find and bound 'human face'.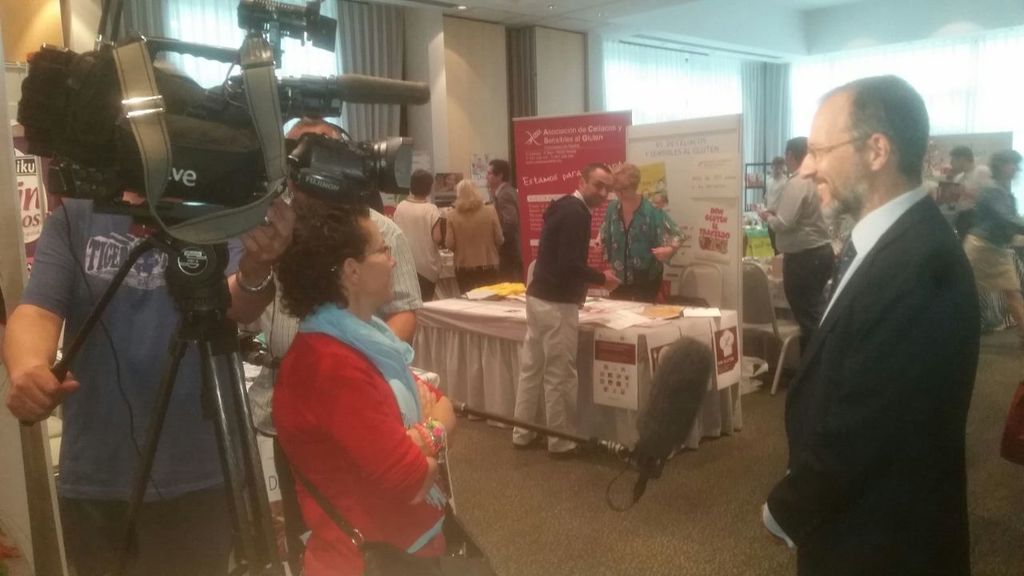
Bound: [799, 98, 860, 215].
